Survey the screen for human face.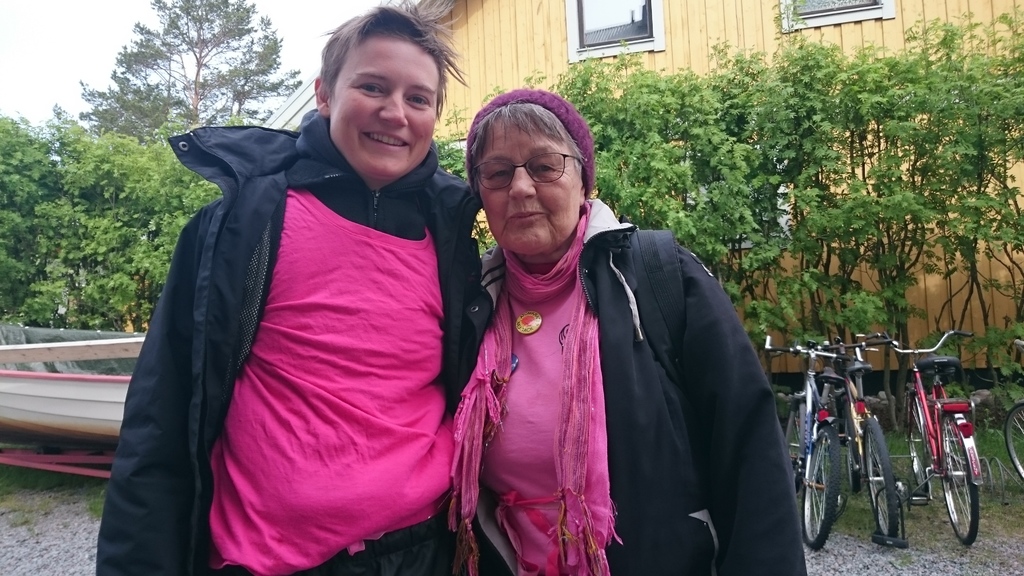
Survey found: crop(474, 124, 581, 248).
